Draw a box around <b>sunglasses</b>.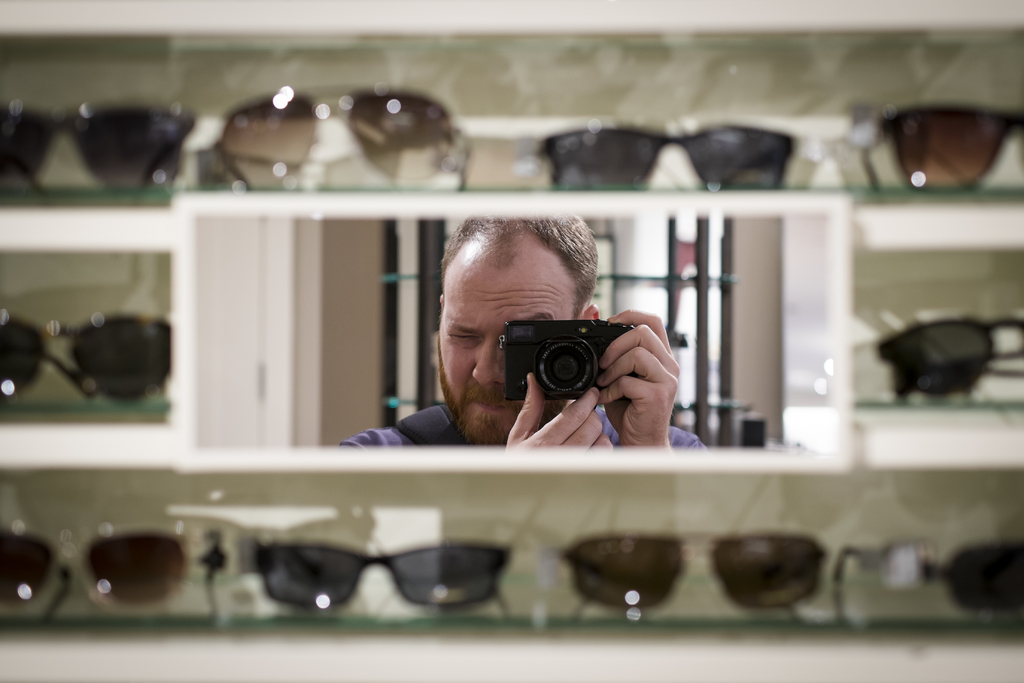
Rect(842, 97, 1023, 196).
